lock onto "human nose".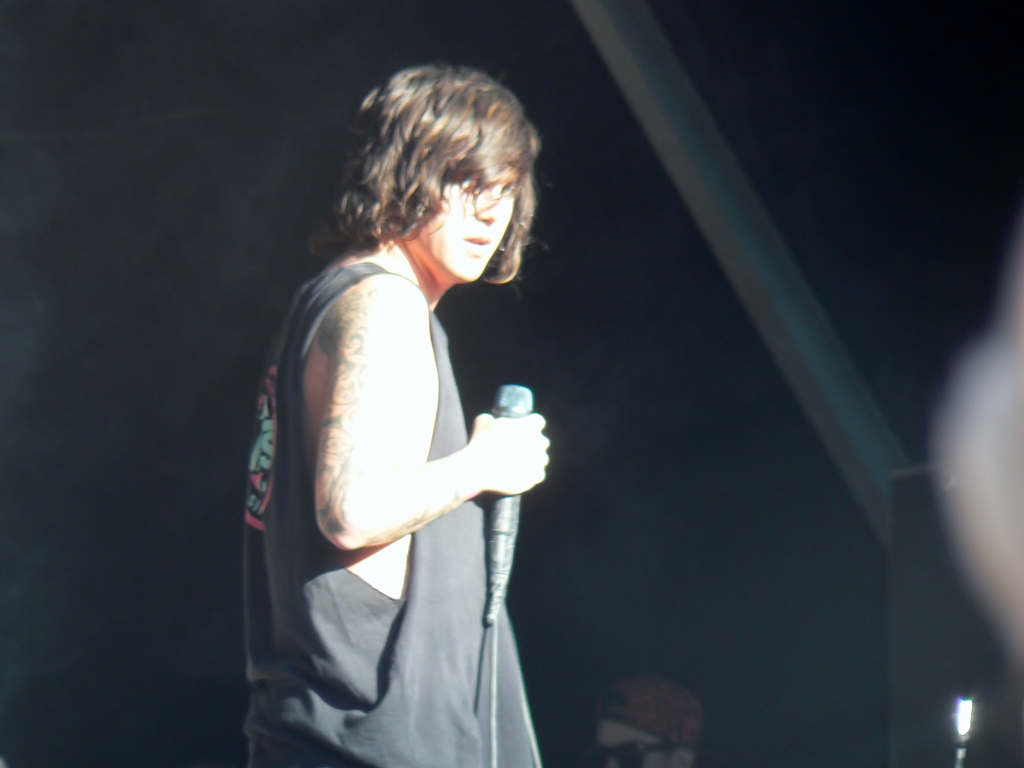
Locked: [left=471, top=185, right=502, bottom=221].
